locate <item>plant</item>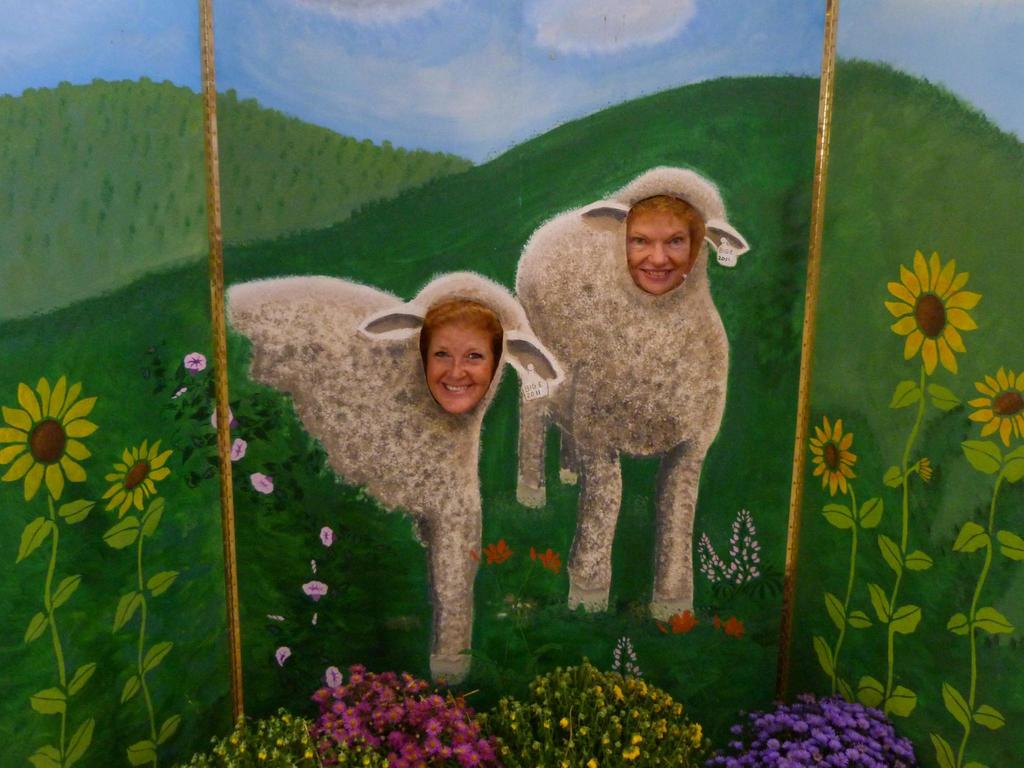
select_region(190, 712, 386, 767)
